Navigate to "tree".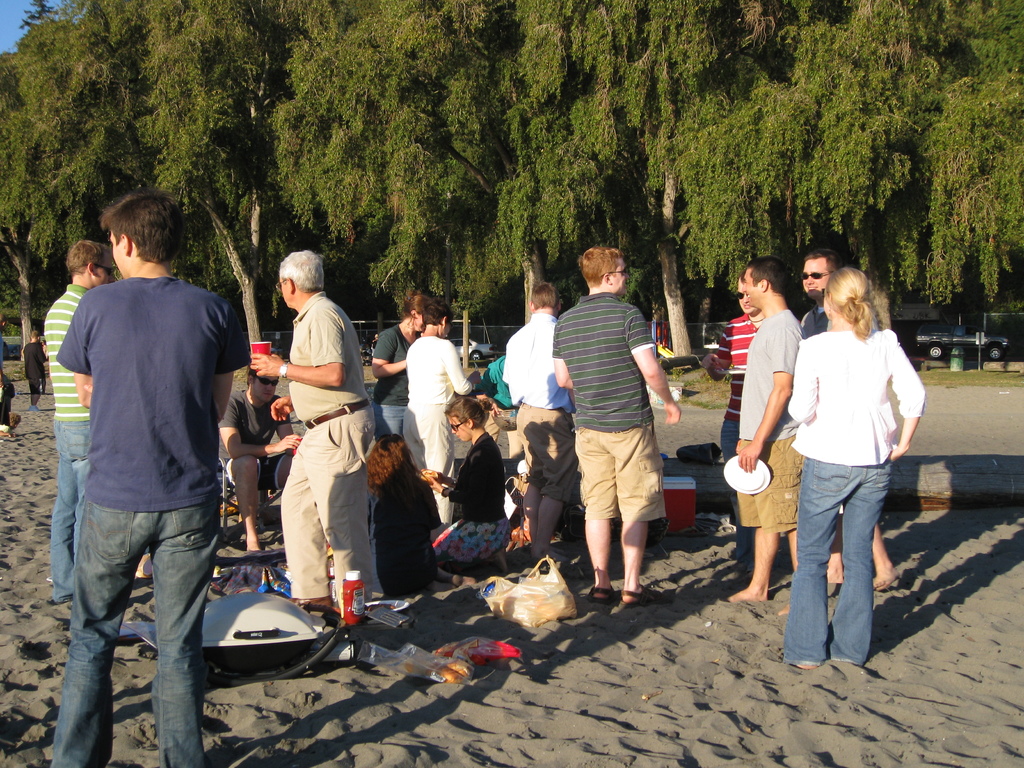
Navigation target: region(675, 0, 941, 287).
